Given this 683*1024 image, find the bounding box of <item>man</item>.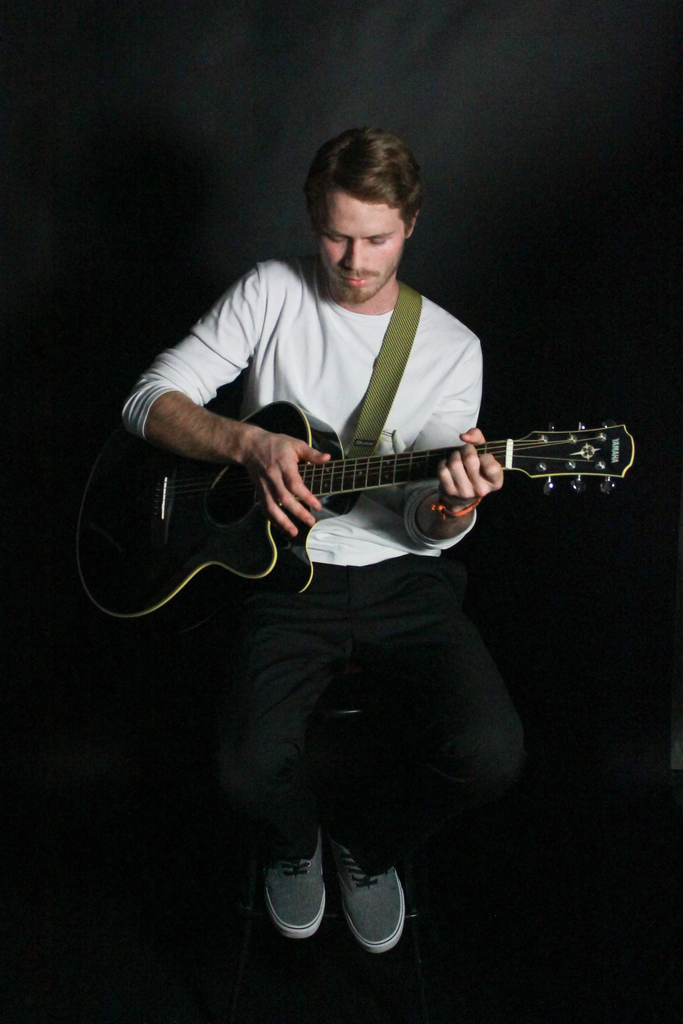
(113,150,586,842).
